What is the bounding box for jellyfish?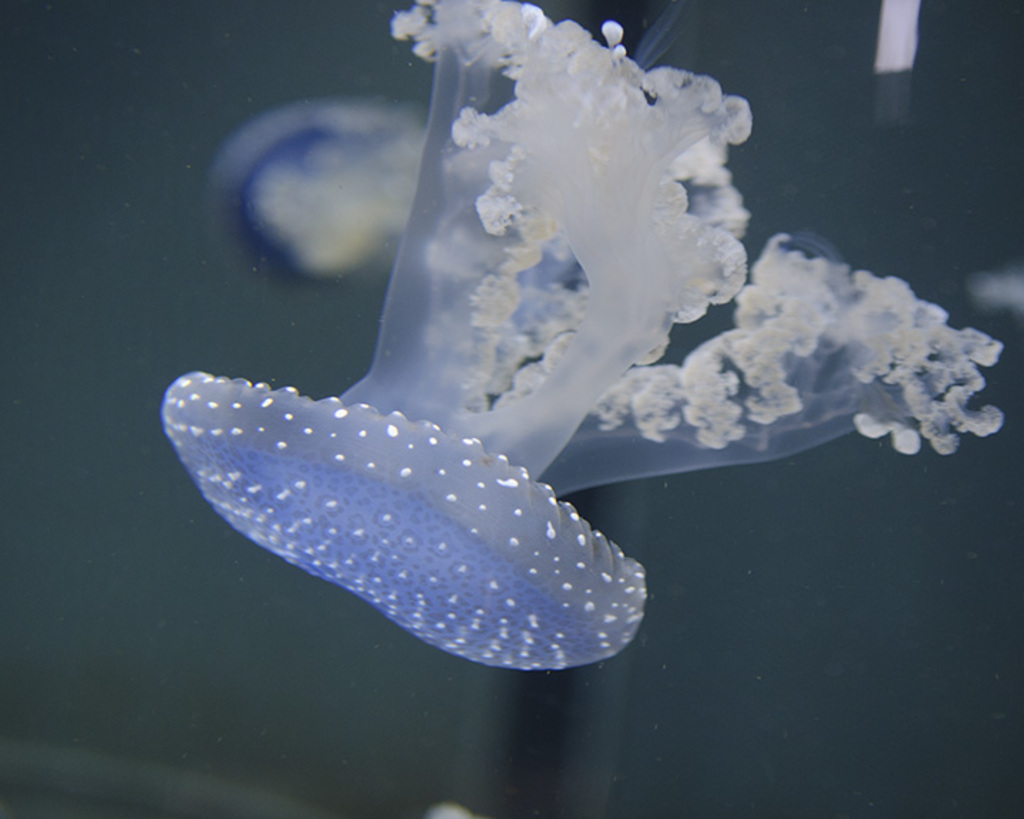
box(155, 0, 1004, 670).
